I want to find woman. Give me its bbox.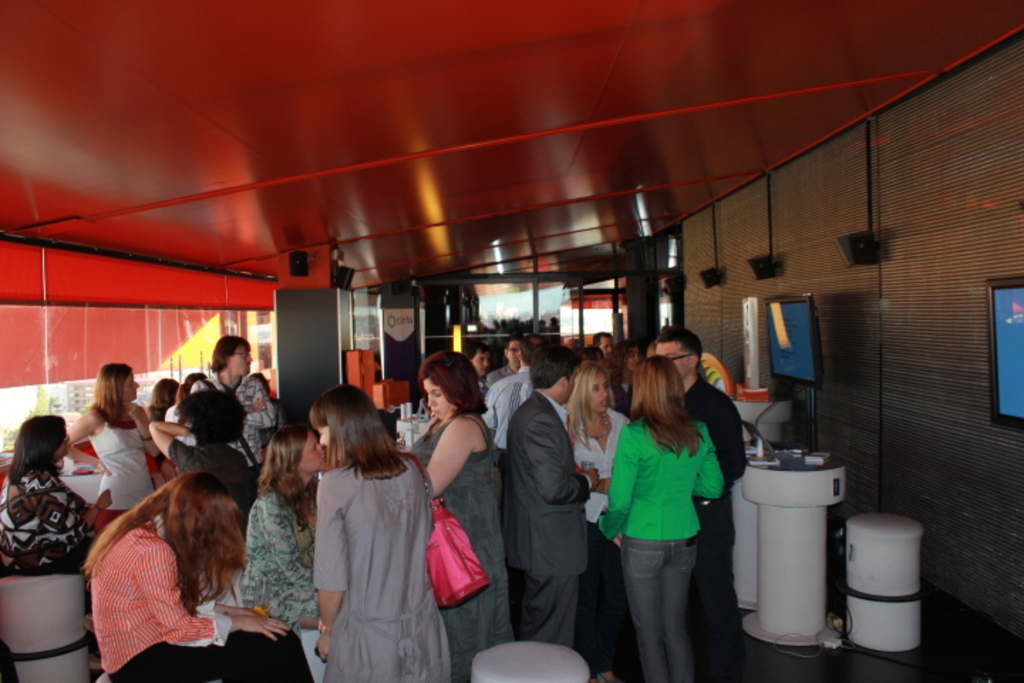
292, 384, 444, 682.
